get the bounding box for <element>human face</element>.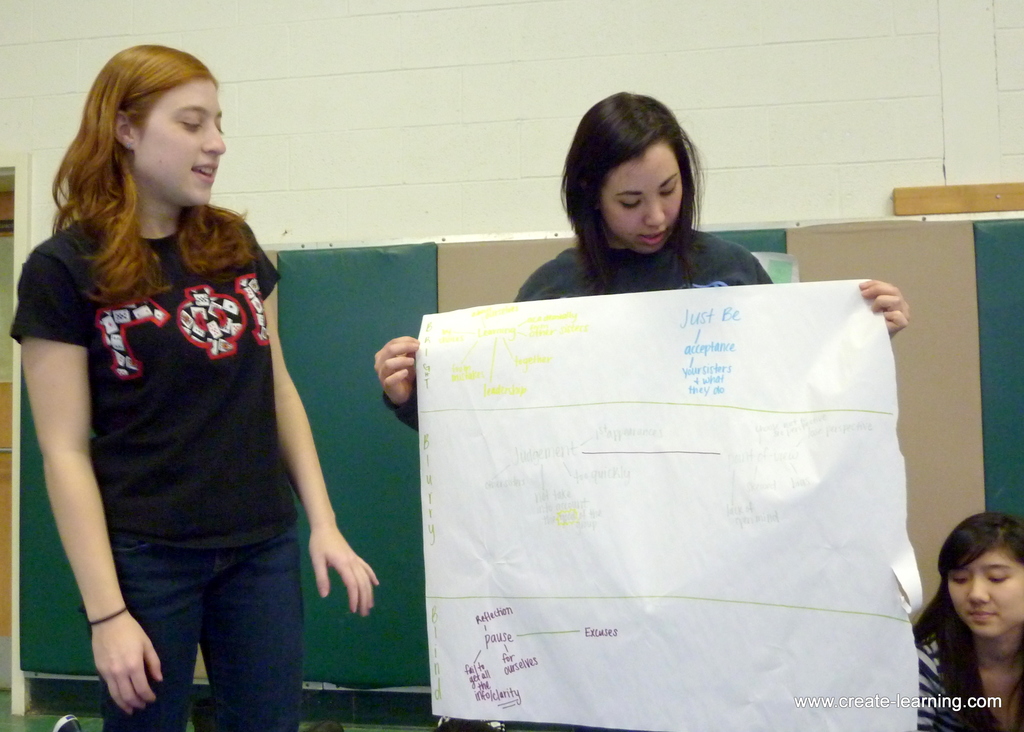
[x1=602, y1=142, x2=685, y2=264].
